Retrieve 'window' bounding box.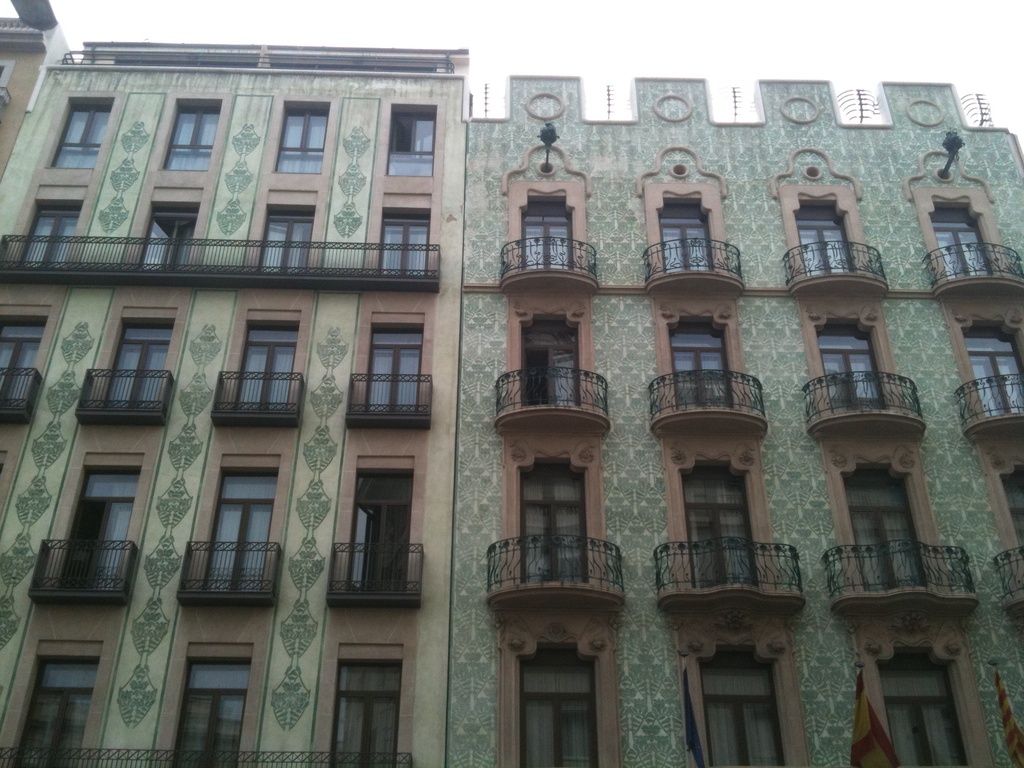
Bounding box: (x1=218, y1=321, x2=294, y2=406).
